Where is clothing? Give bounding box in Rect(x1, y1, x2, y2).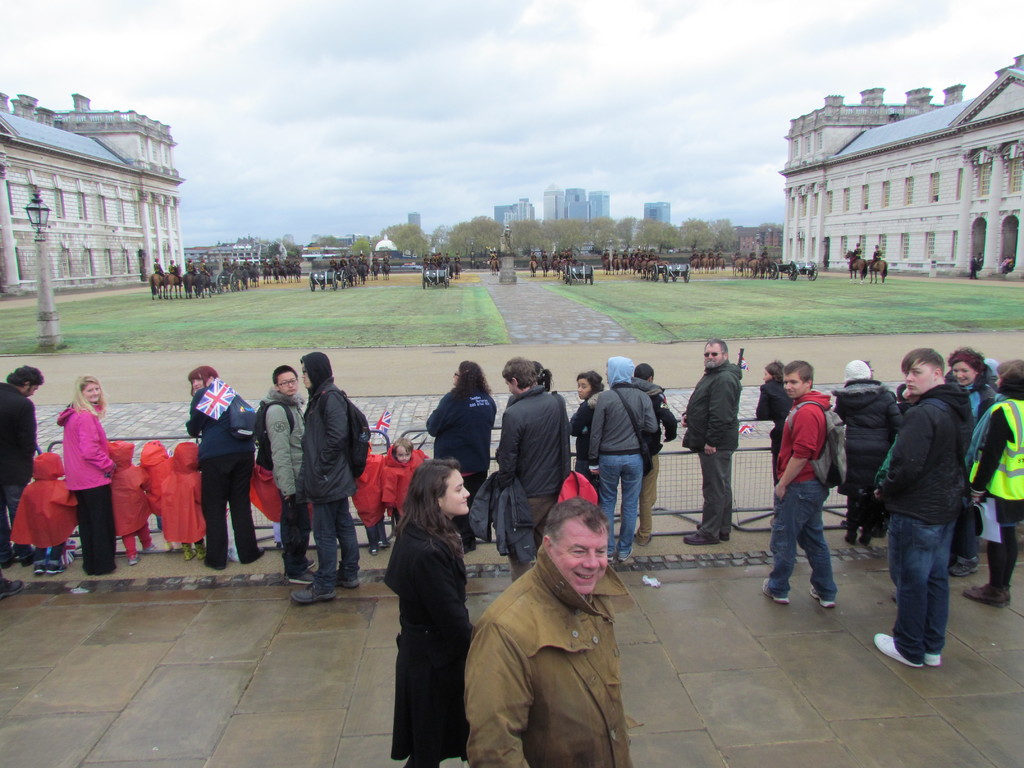
Rect(492, 253, 499, 264).
